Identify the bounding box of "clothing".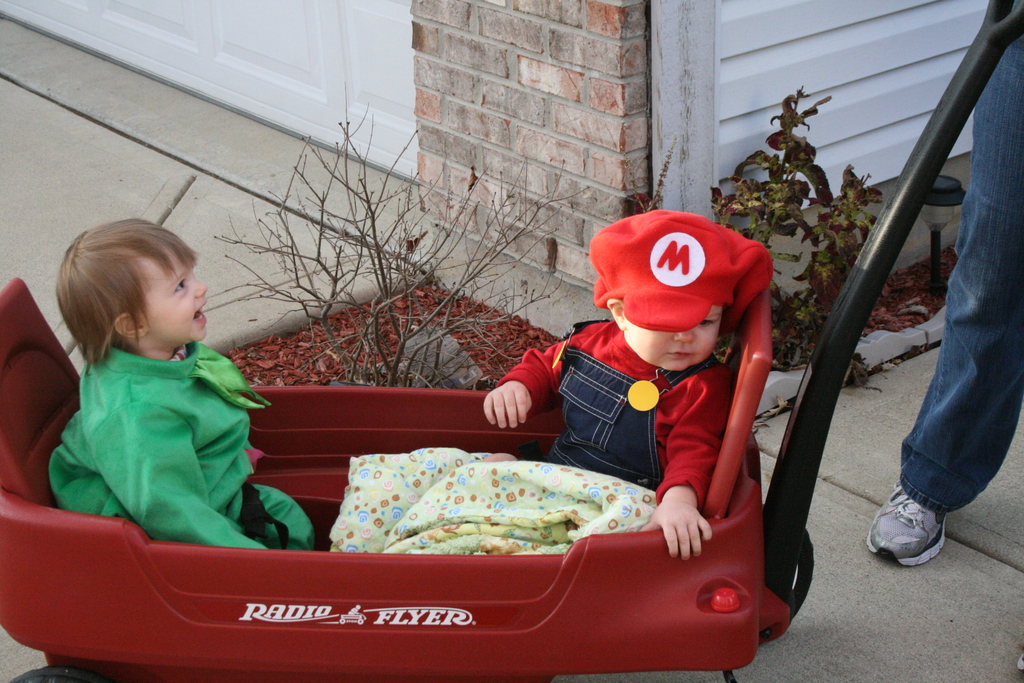
bbox(50, 340, 317, 552).
